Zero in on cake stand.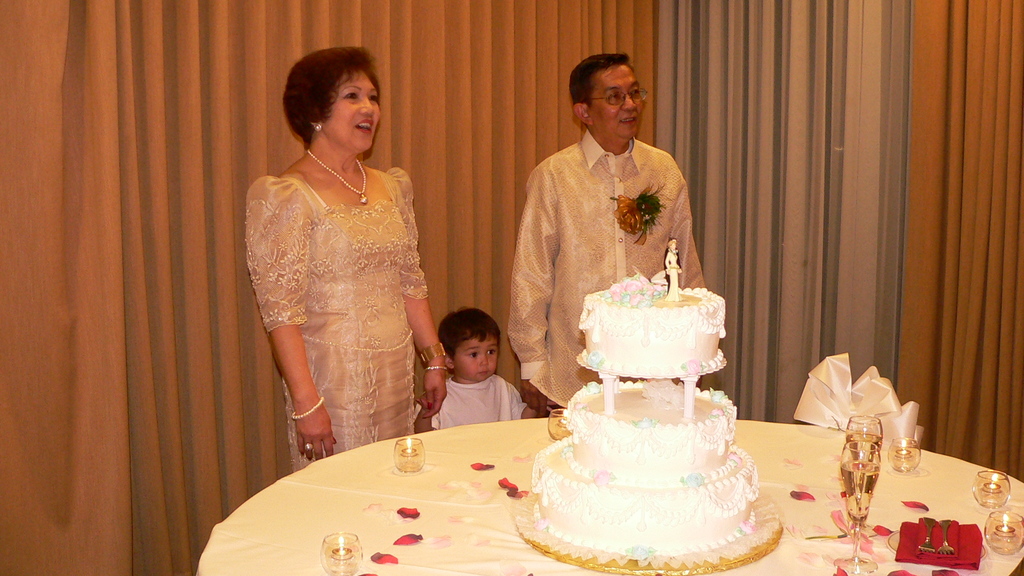
Zeroed in: box(511, 374, 784, 574).
